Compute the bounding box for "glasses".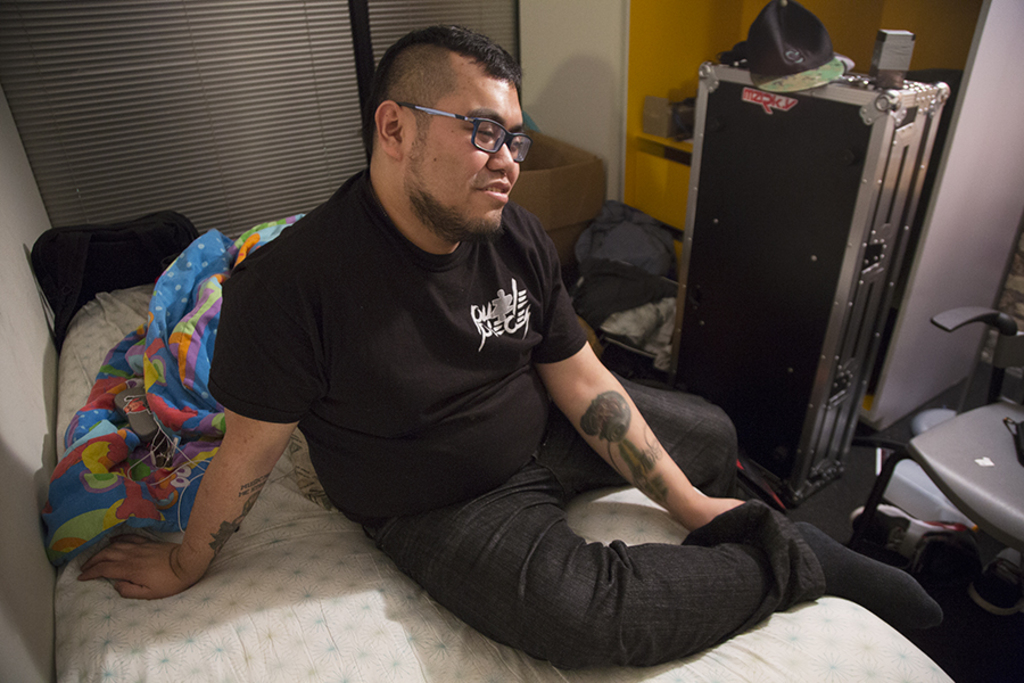
detection(397, 98, 531, 166).
